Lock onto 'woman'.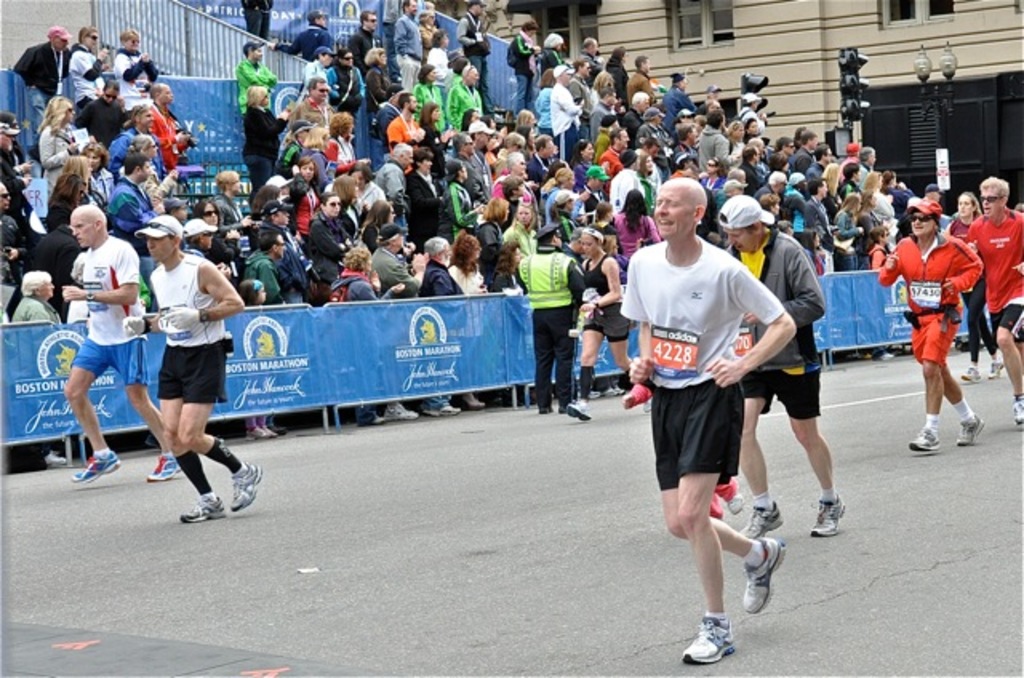
Locked: (x1=834, y1=189, x2=864, y2=254).
